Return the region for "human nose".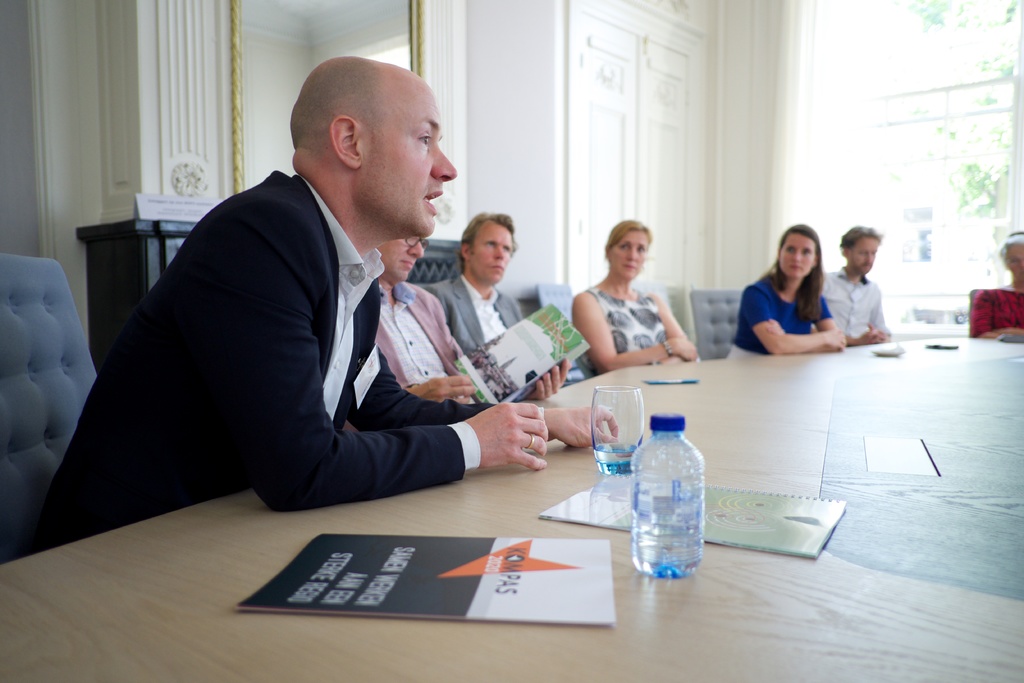
627:248:641:263.
